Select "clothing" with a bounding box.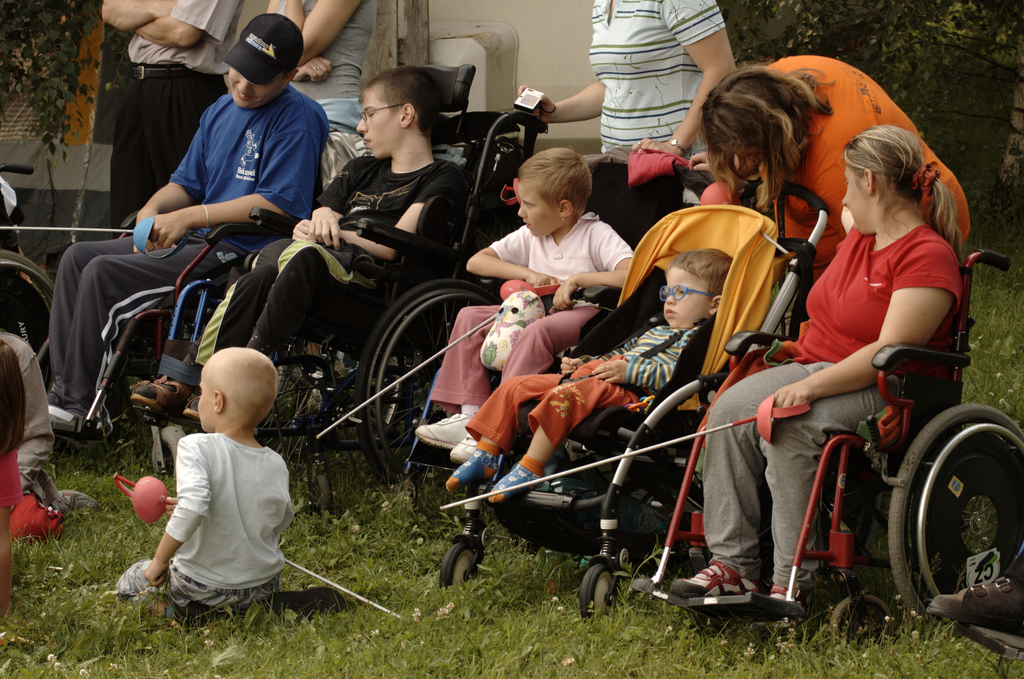
[left=269, top=0, right=366, bottom=184].
